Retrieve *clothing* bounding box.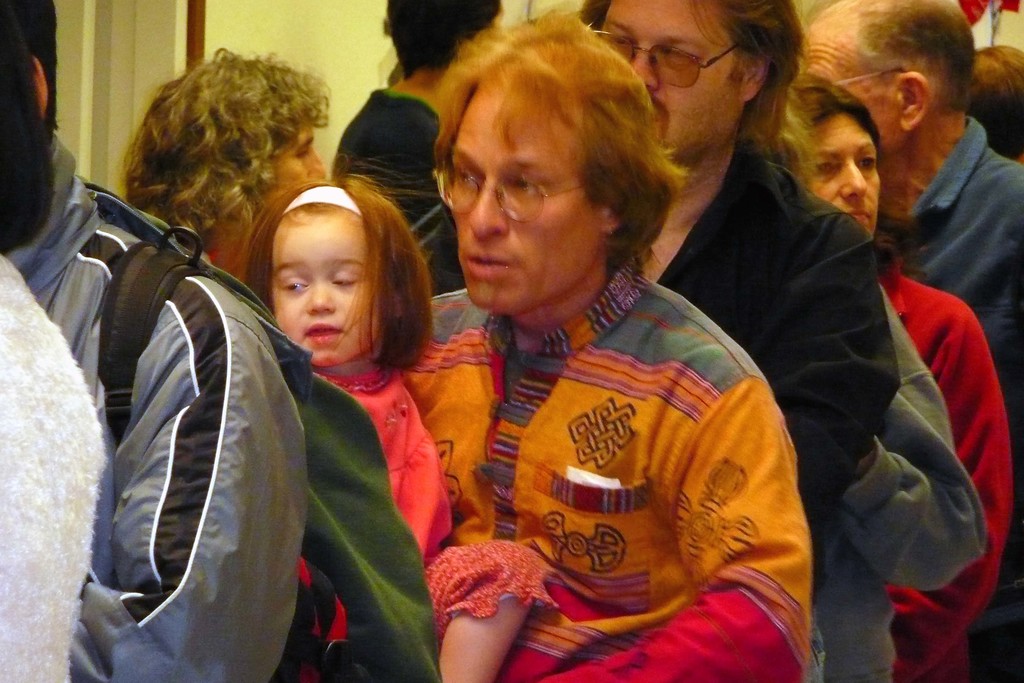
Bounding box: left=659, top=138, right=989, bottom=682.
